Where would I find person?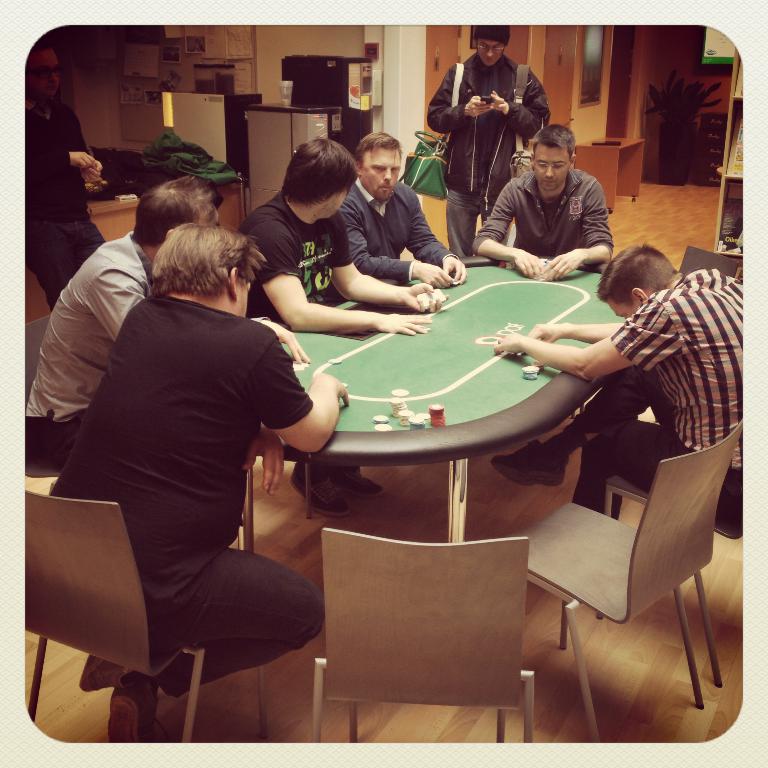
At (x1=230, y1=137, x2=450, y2=518).
